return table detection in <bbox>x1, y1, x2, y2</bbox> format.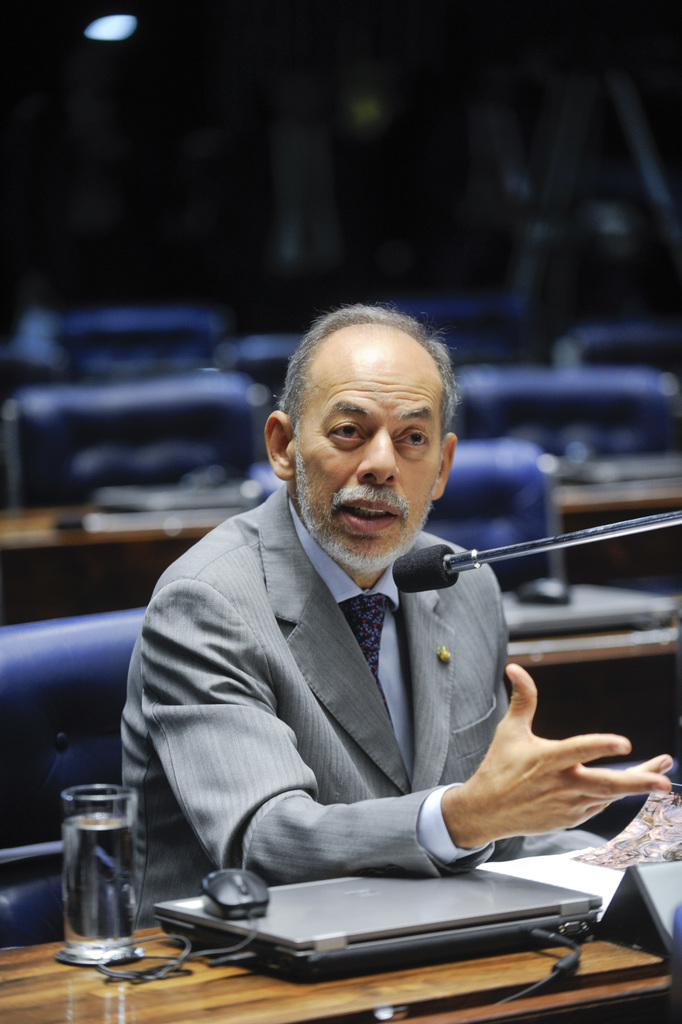
<bbox>499, 571, 681, 774</bbox>.
